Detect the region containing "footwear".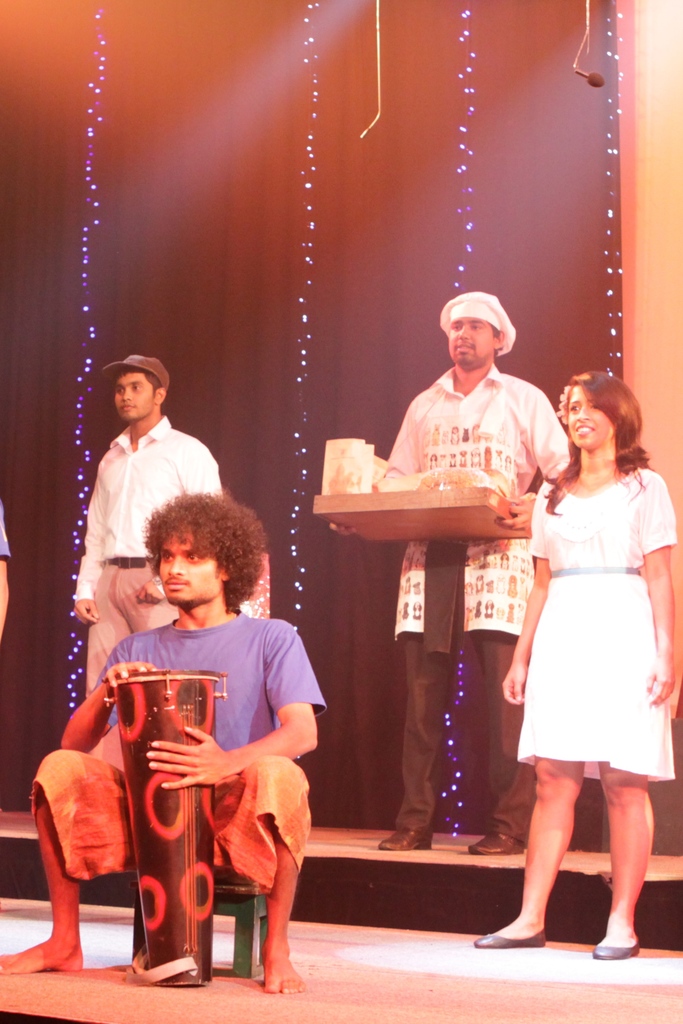
{"x1": 588, "y1": 938, "x2": 641, "y2": 961}.
